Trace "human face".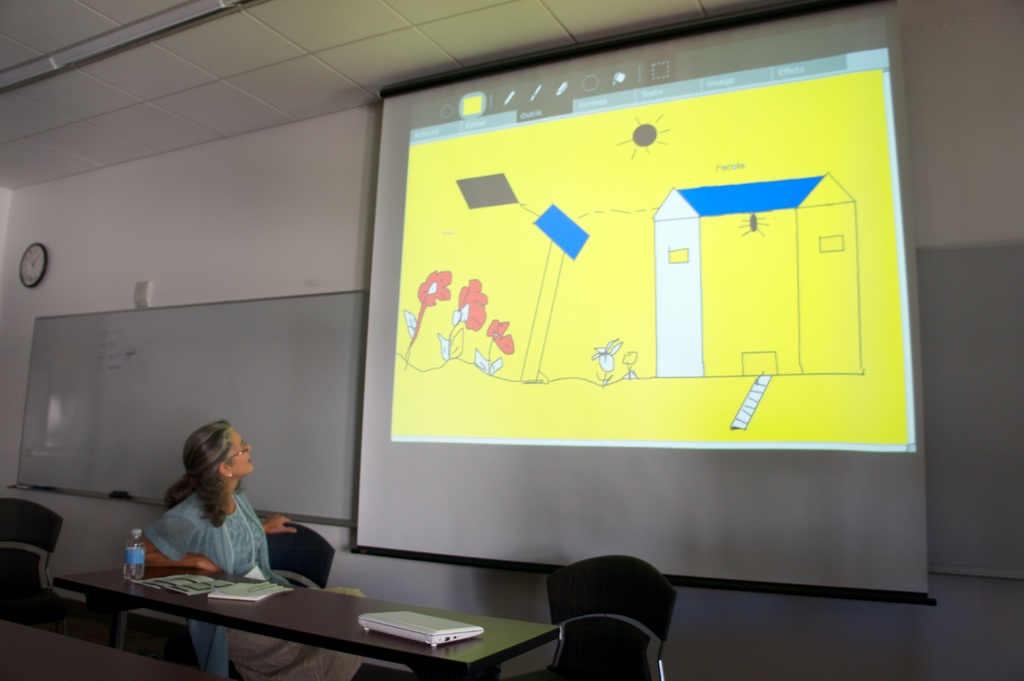
Traced to <region>230, 427, 257, 474</region>.
